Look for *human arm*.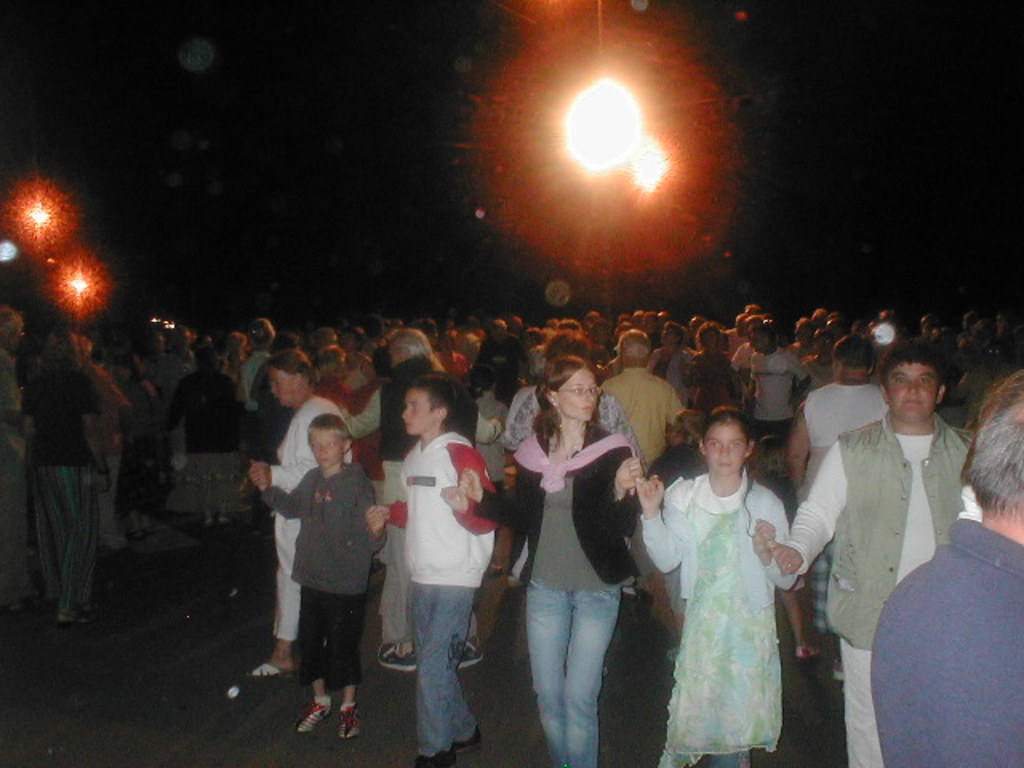
Found: Rect(250, 362, 264, 397).
